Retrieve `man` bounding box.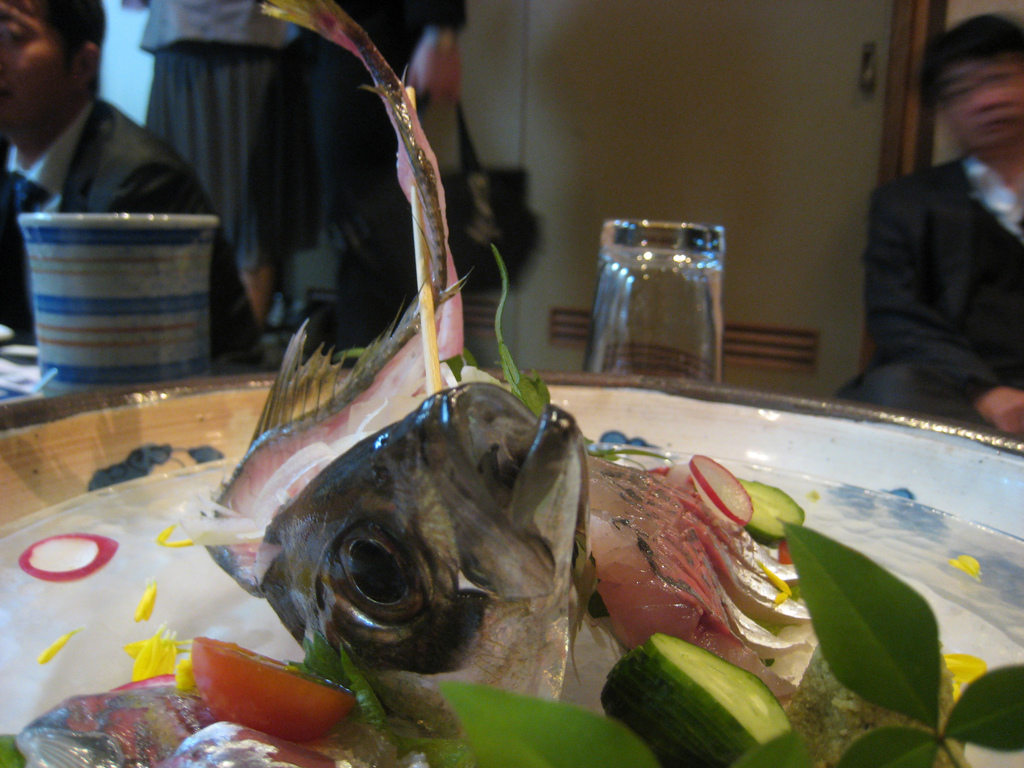
Bounding box: rect(834, 10, 1023, 436).
